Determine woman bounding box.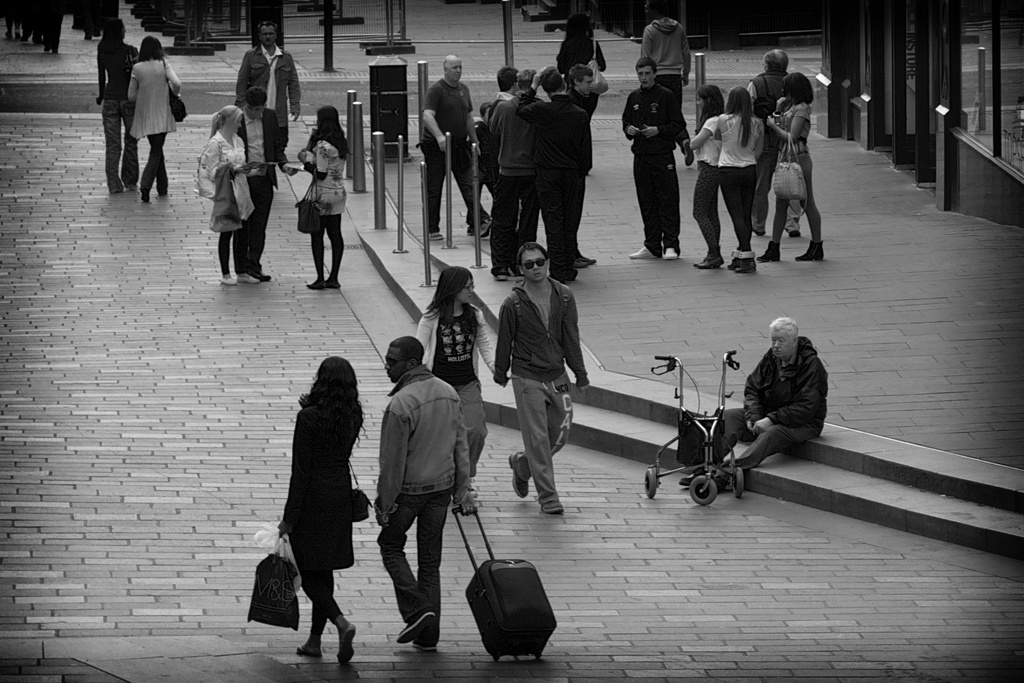
Determined: bbox=[299, 104, 354, 293].
